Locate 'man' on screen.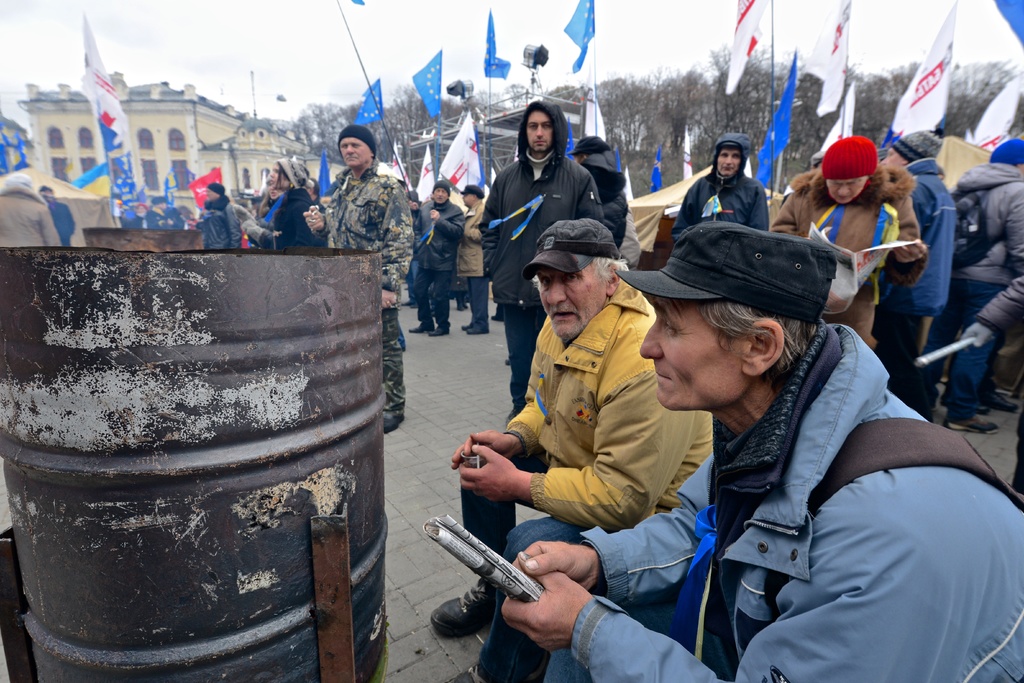
On screen at 604:237:1018:682.
